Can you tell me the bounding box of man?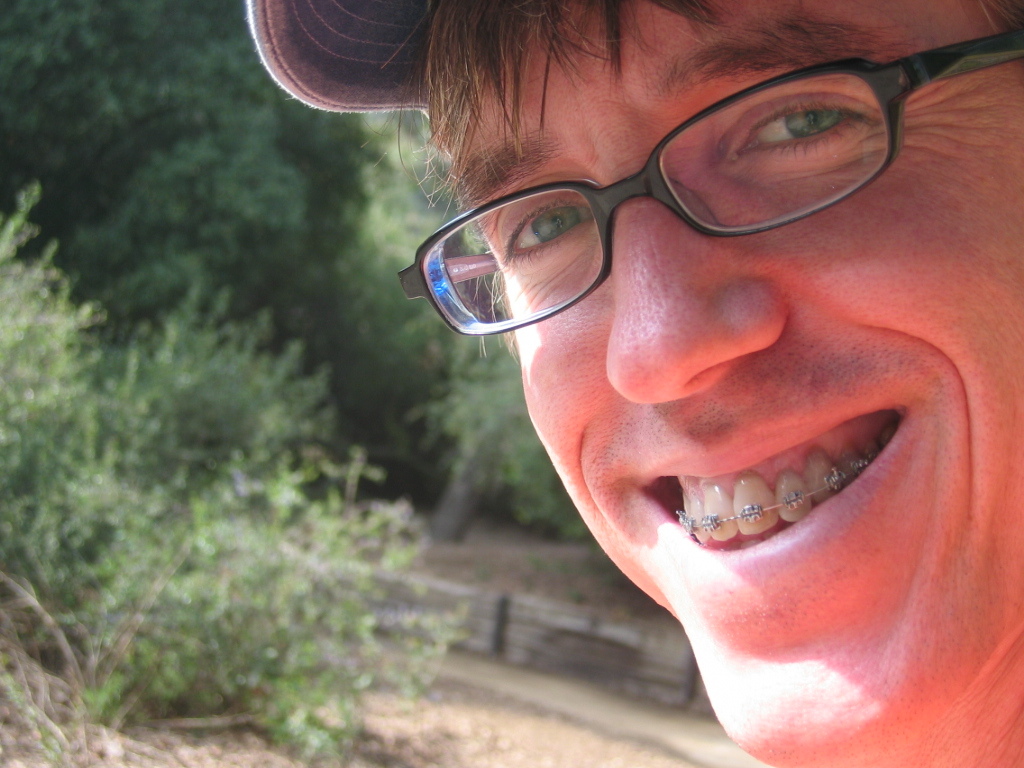
left=290, top=36, right=1023, bottom=751.
